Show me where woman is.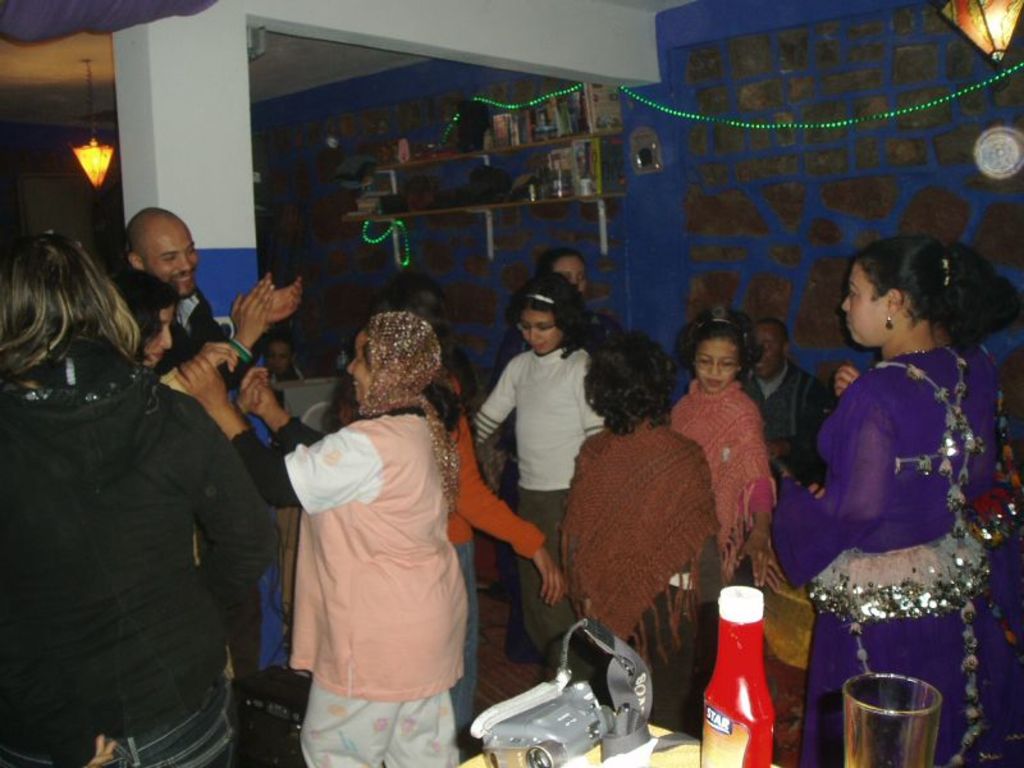
woman is at crop(467, 271, 621, 676).
